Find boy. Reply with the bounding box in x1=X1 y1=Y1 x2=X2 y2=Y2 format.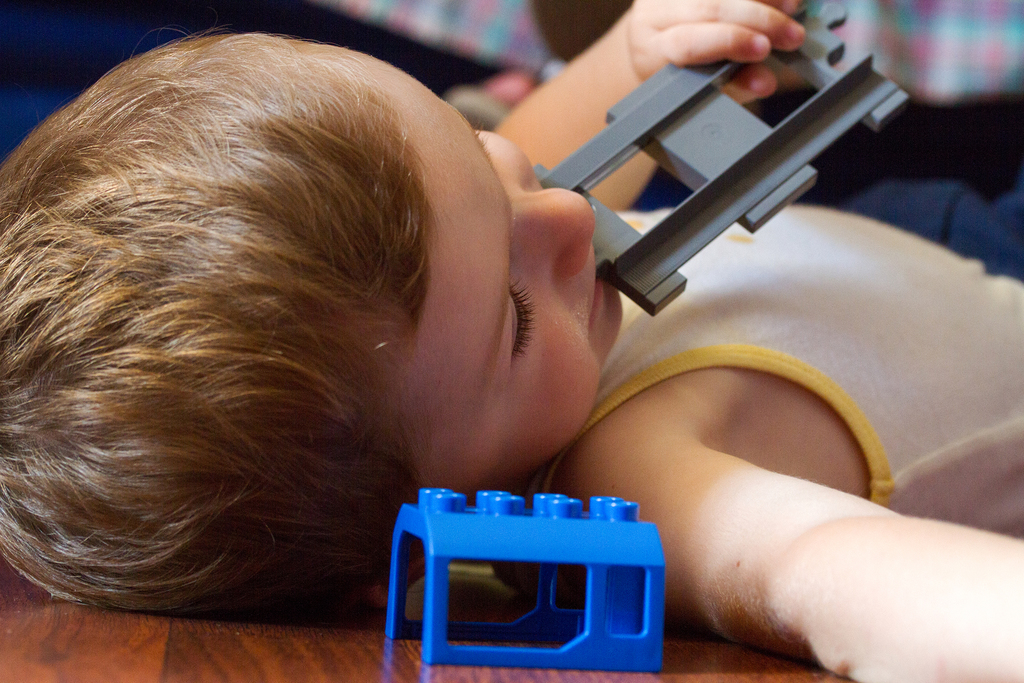
x1=30 y1=51 x2=996 y2=682.
